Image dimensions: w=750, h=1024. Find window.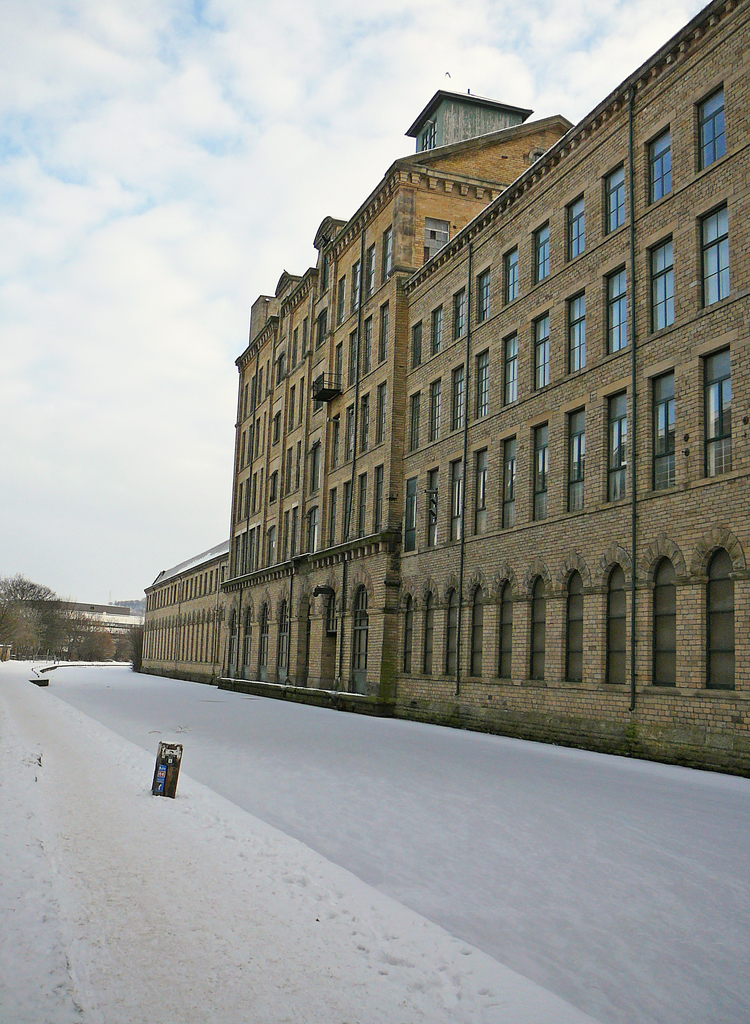
x1=344, y1=403, x2=356, y2=465.
